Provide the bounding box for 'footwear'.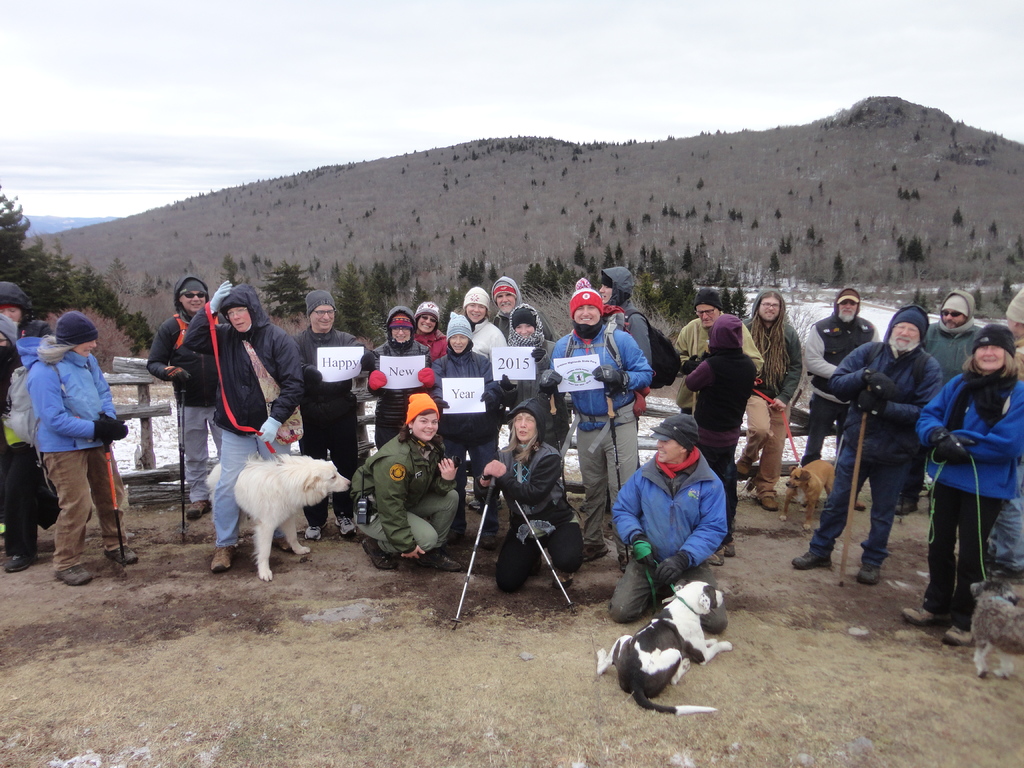
<box>551,572,575,588</box>.
